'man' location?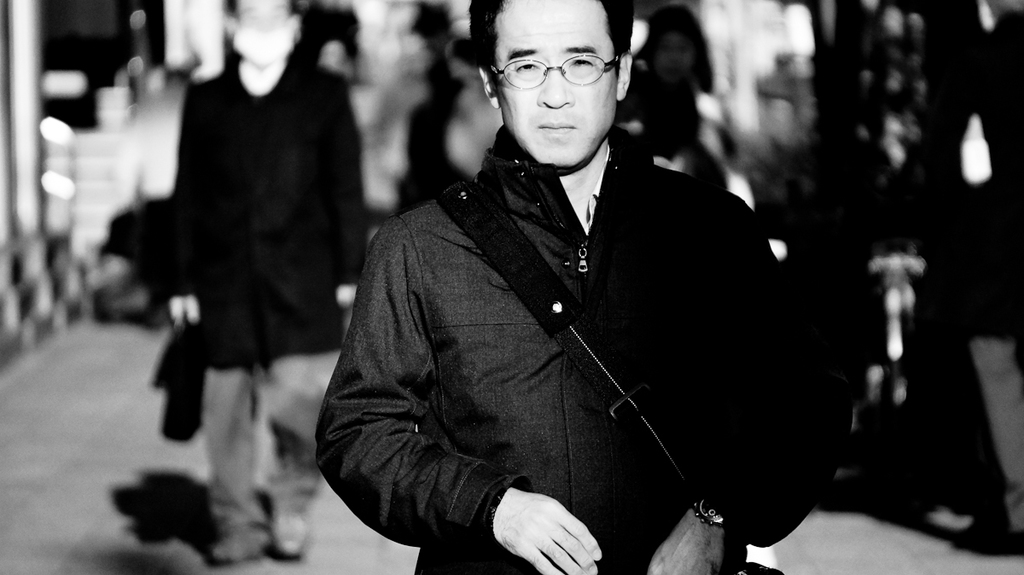
pyautogui.locateOnScreen(137, 0, 375, 571)
